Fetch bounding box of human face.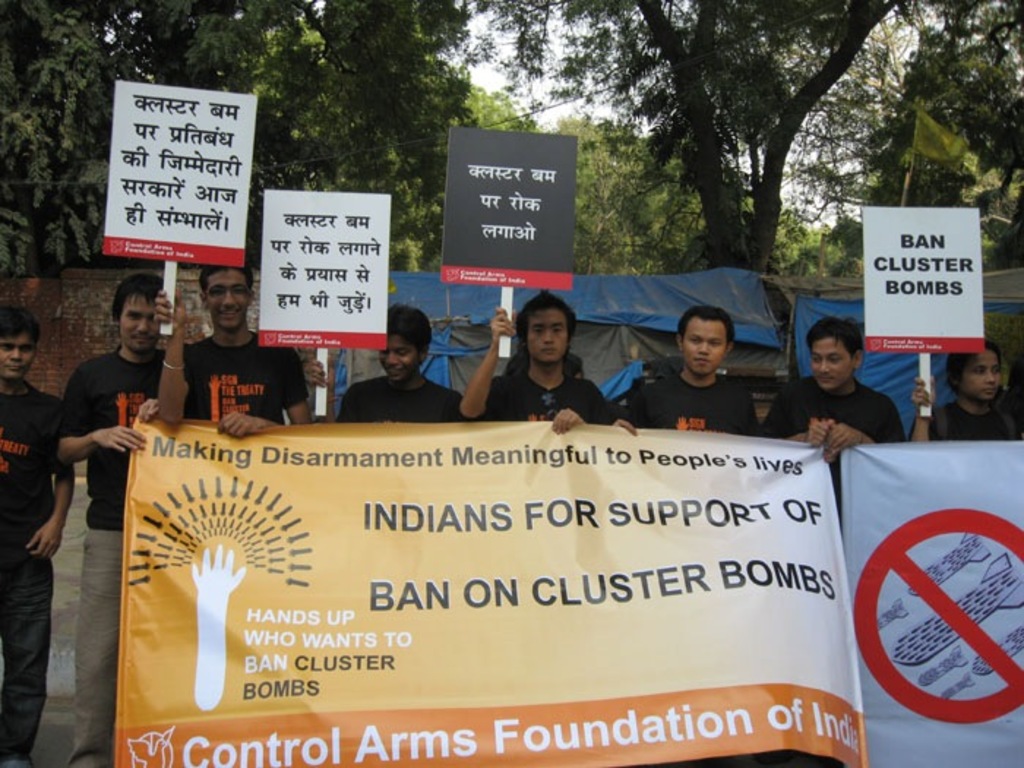
Bbox: pyautogui.locateOnScreen(528, 312, 568, 358).
